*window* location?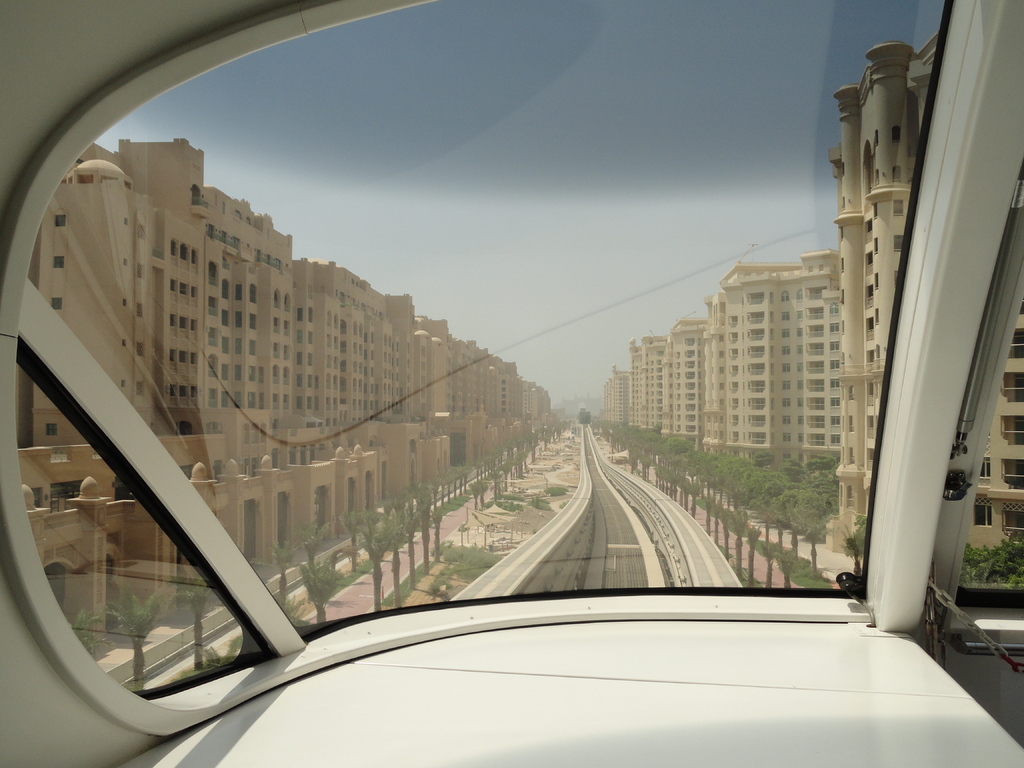
(781, 346, 789, 356)
